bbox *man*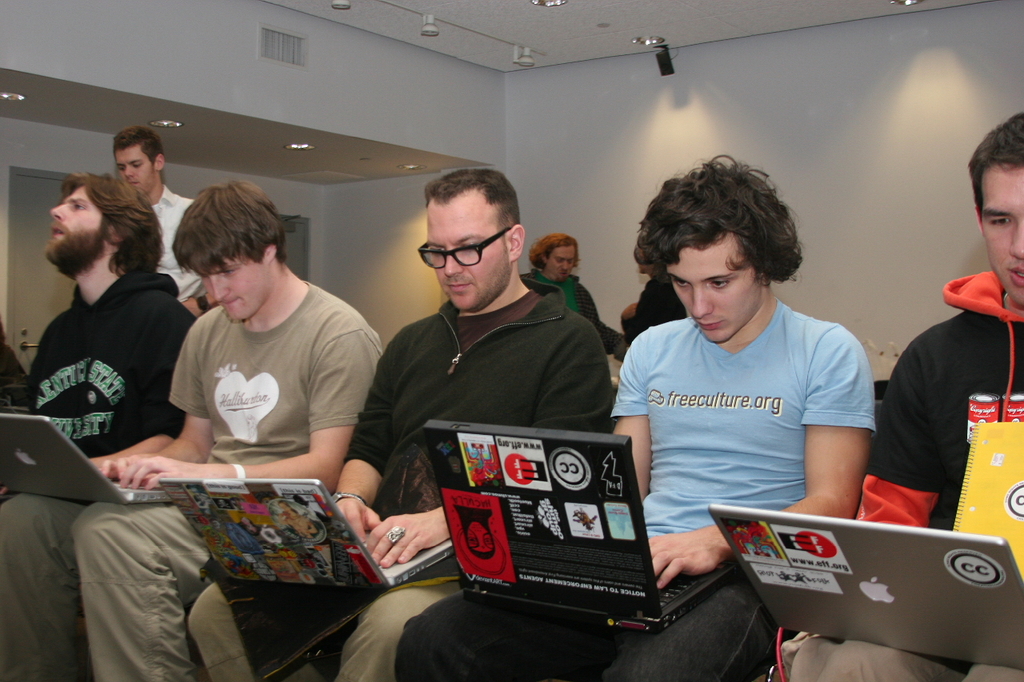
398 150 877 681
